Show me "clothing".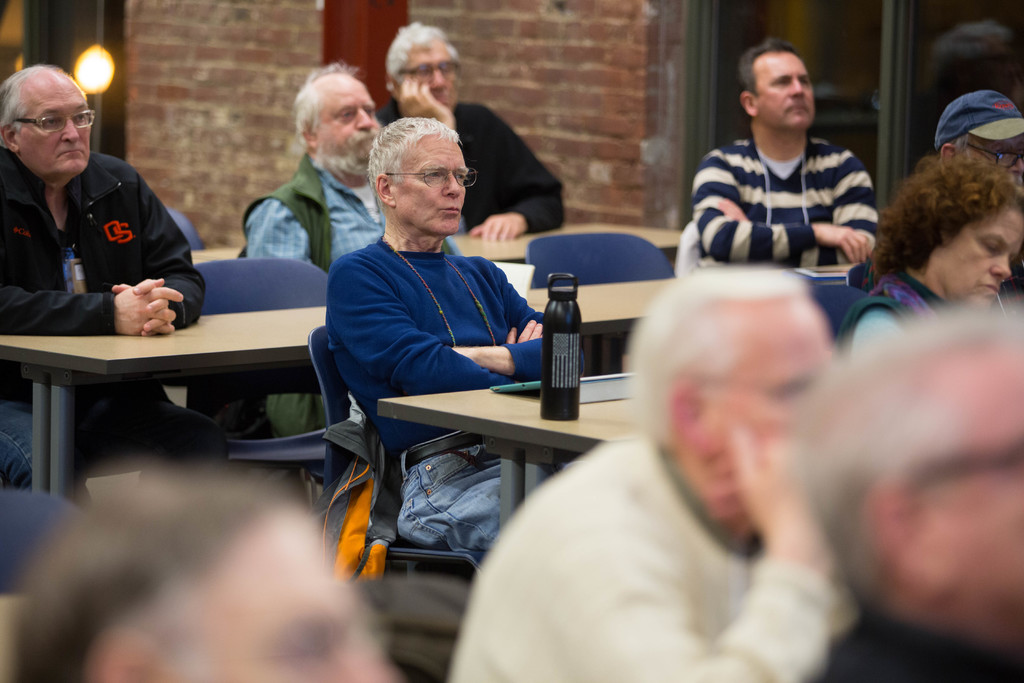
"clothing" is here: BBox(399, 427, 569, 563).
